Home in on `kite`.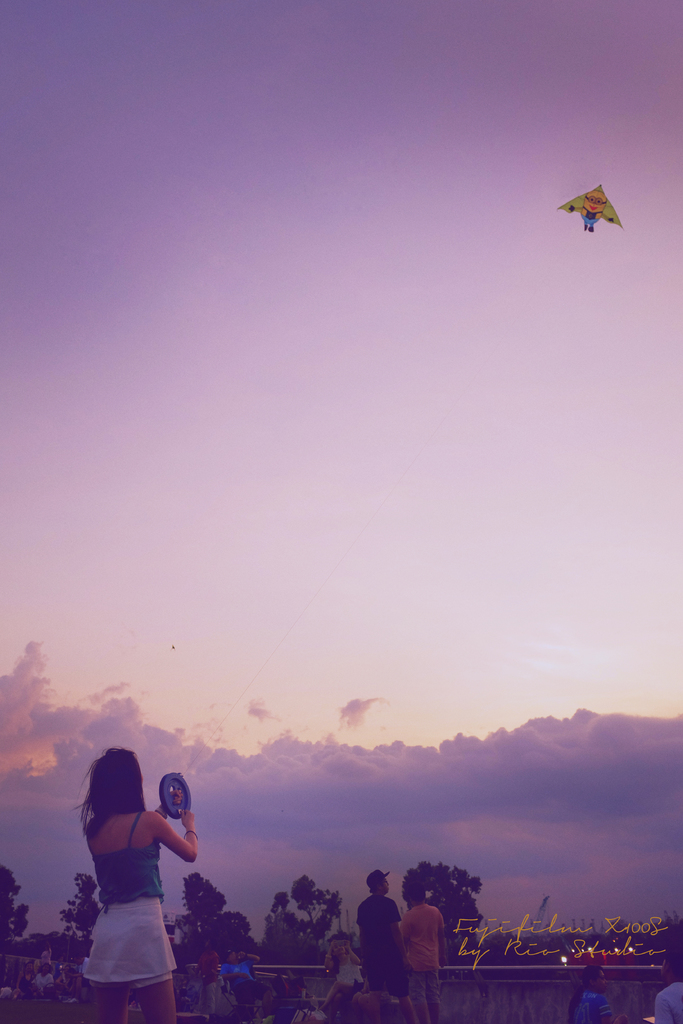
Homed in at detection(557, 182, 624, 232).
